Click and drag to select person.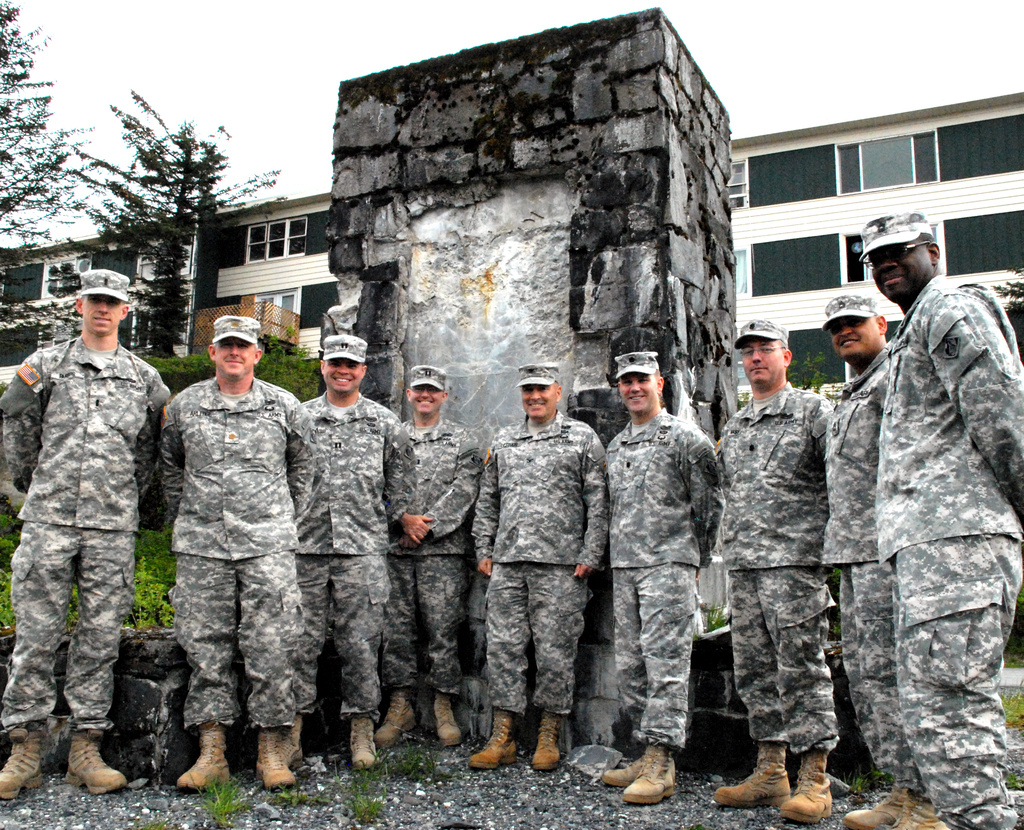
Selection: 710 324 831 820.
